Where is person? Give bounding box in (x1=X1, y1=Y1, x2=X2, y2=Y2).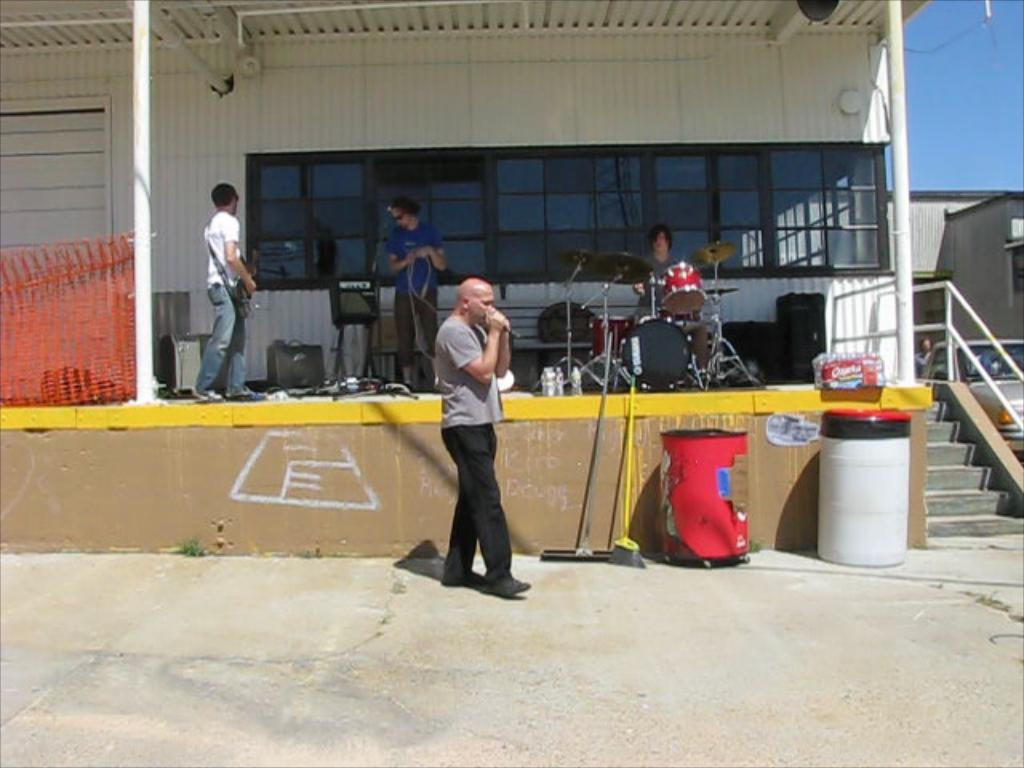
(x1=438, y1=275, x2=531, y2=597).
